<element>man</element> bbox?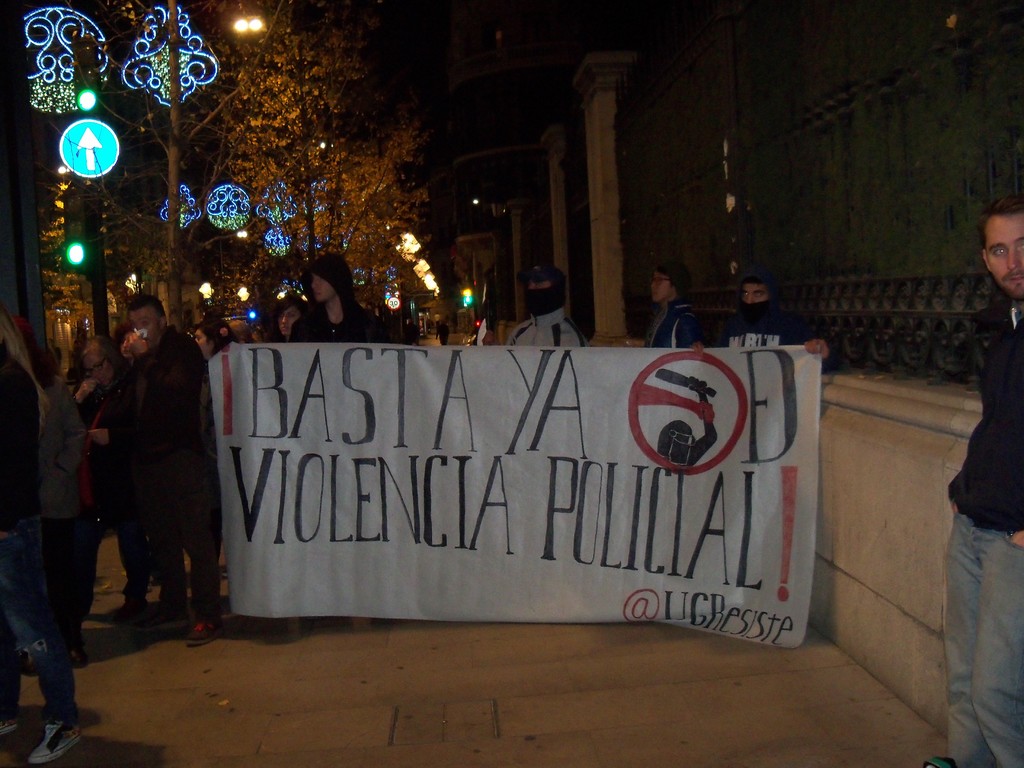
[x1=717, y1=278, x2=831, y2=352]
